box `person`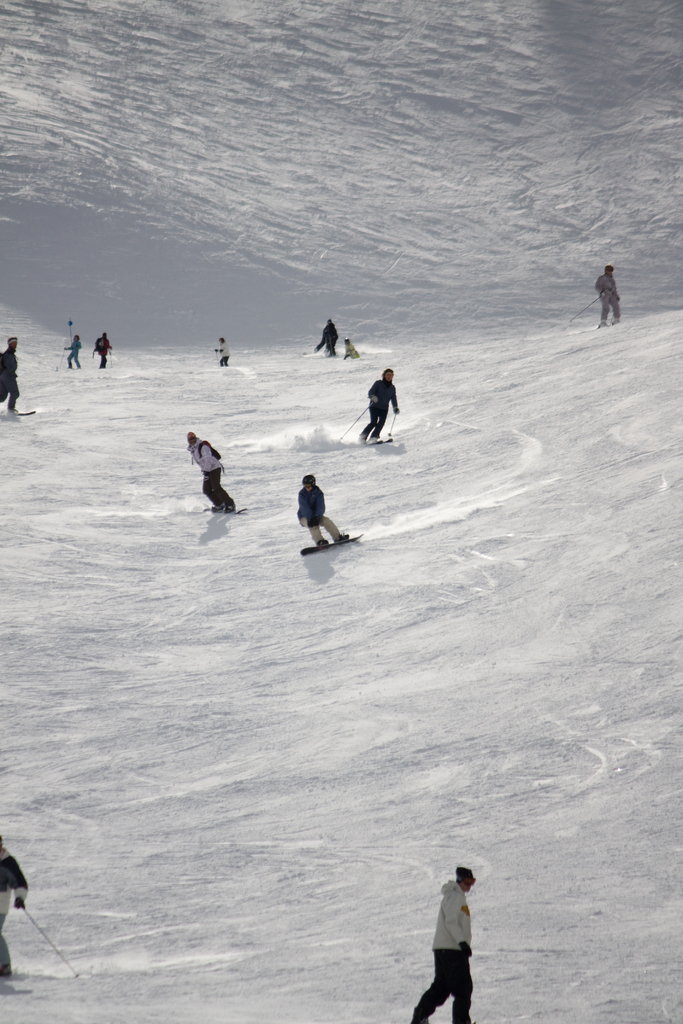
BBox(595, 262, 636, 329)
